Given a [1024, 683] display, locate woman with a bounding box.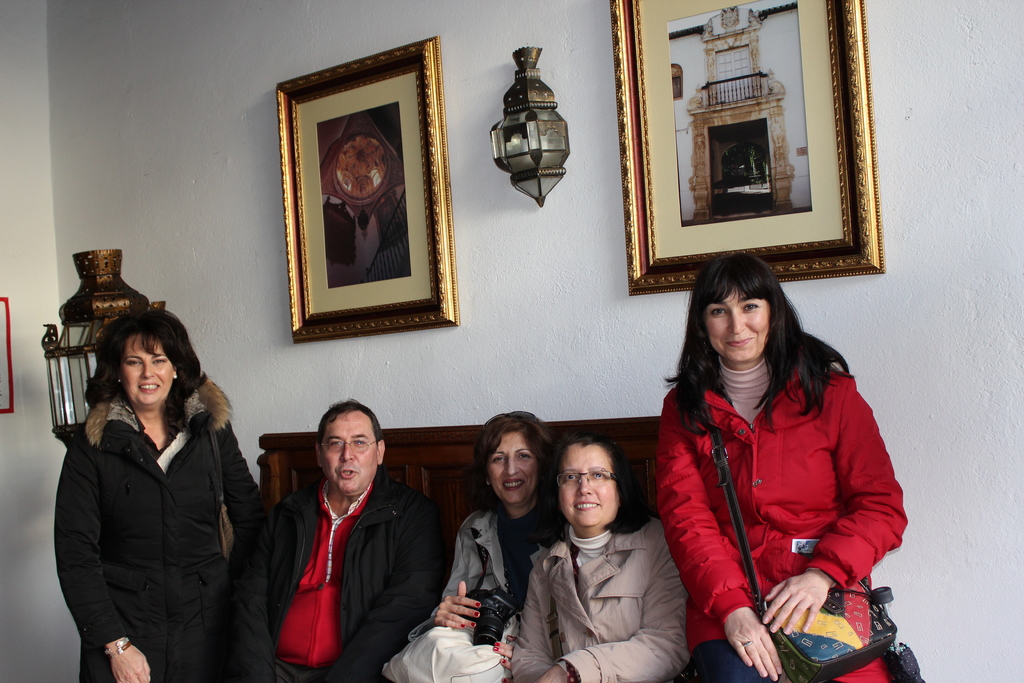
Located: 509,425,691,682.
